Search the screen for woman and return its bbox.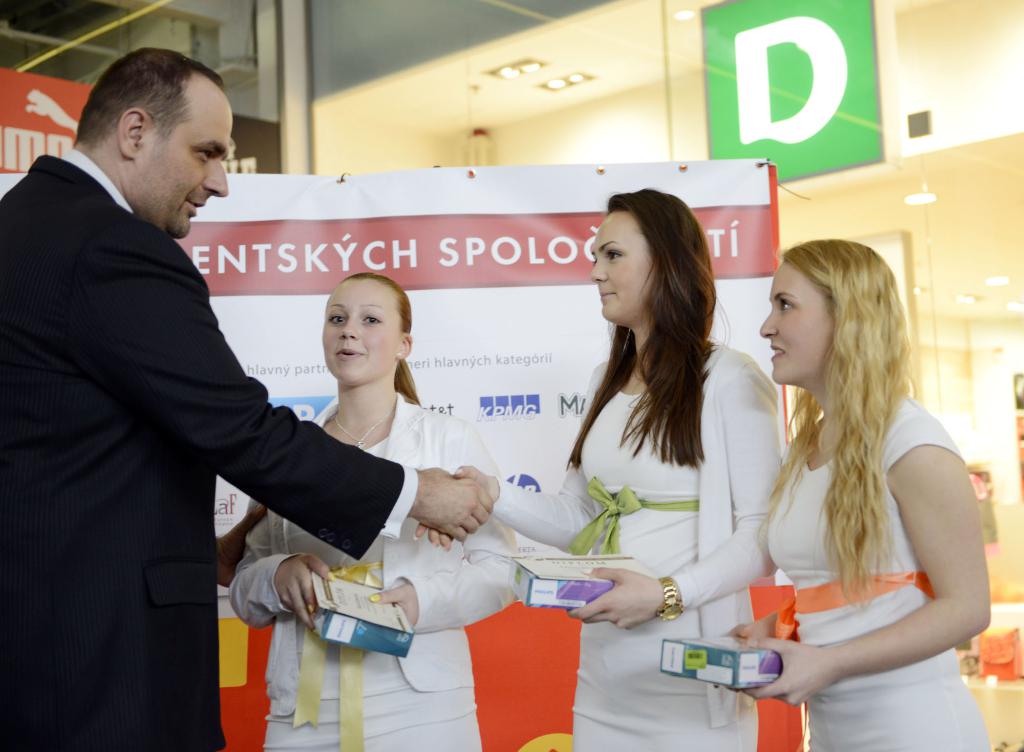
Found: x1=228, y1=273, x2=525, y2=751.
